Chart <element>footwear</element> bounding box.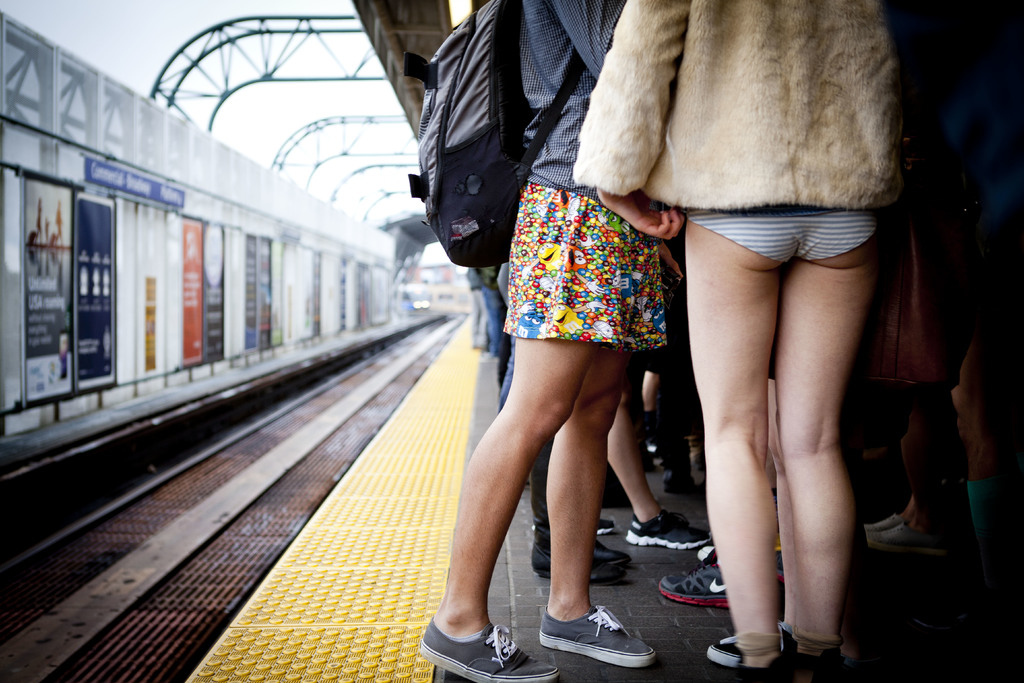
Charted: BBox(527, 546, 630, 577).
